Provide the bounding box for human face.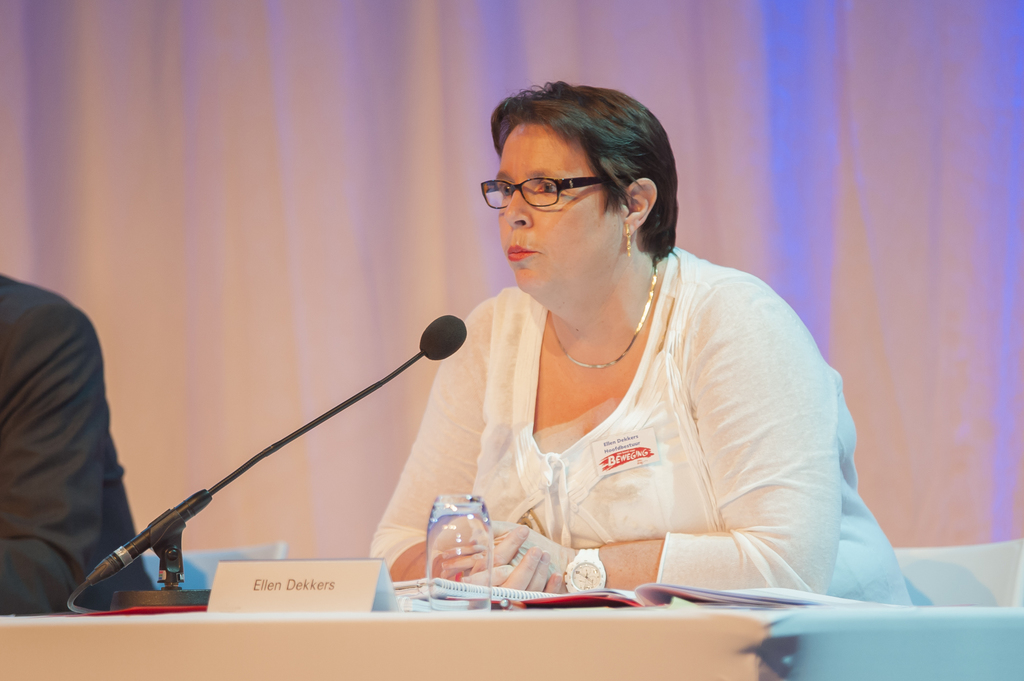
497:121:627:308.
